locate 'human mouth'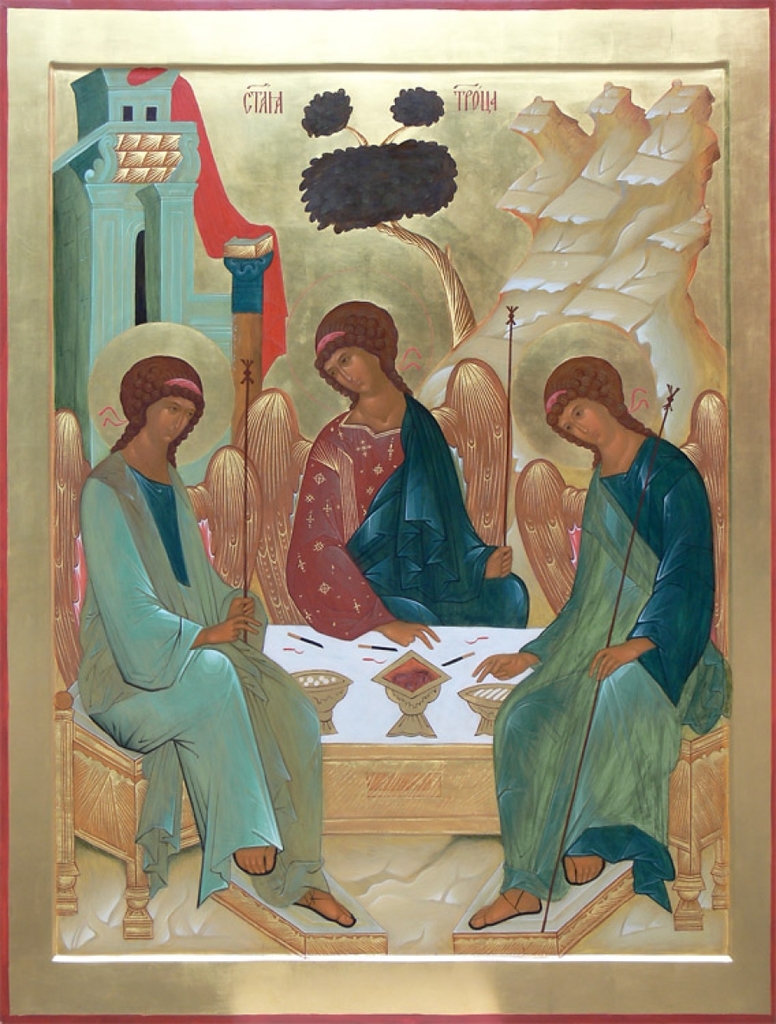
170 432 174 439
